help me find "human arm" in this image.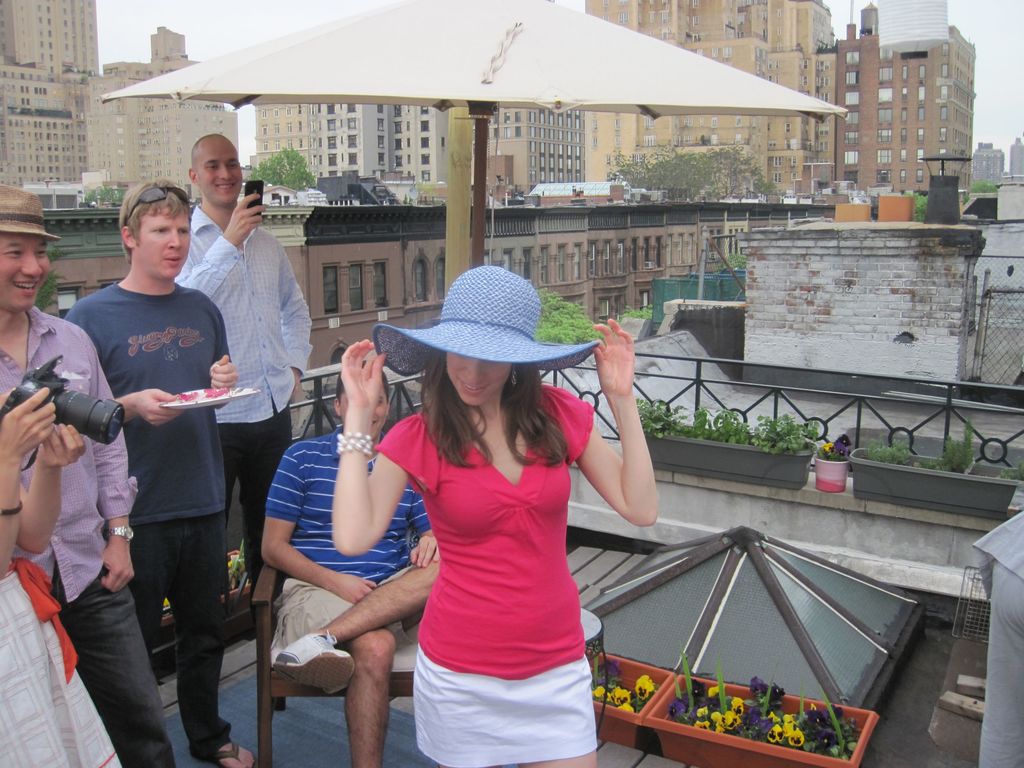
Found it: [547, 290, 664, 575].
